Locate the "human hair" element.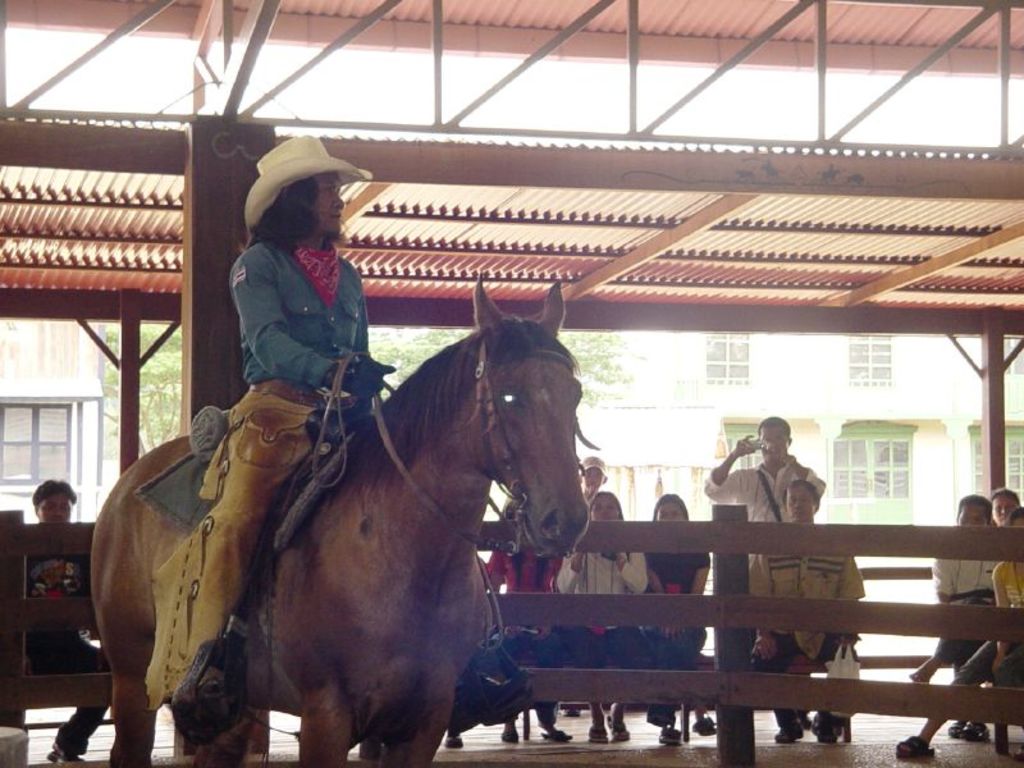
Element bbox: bbox(957, 495, 993, 524).
